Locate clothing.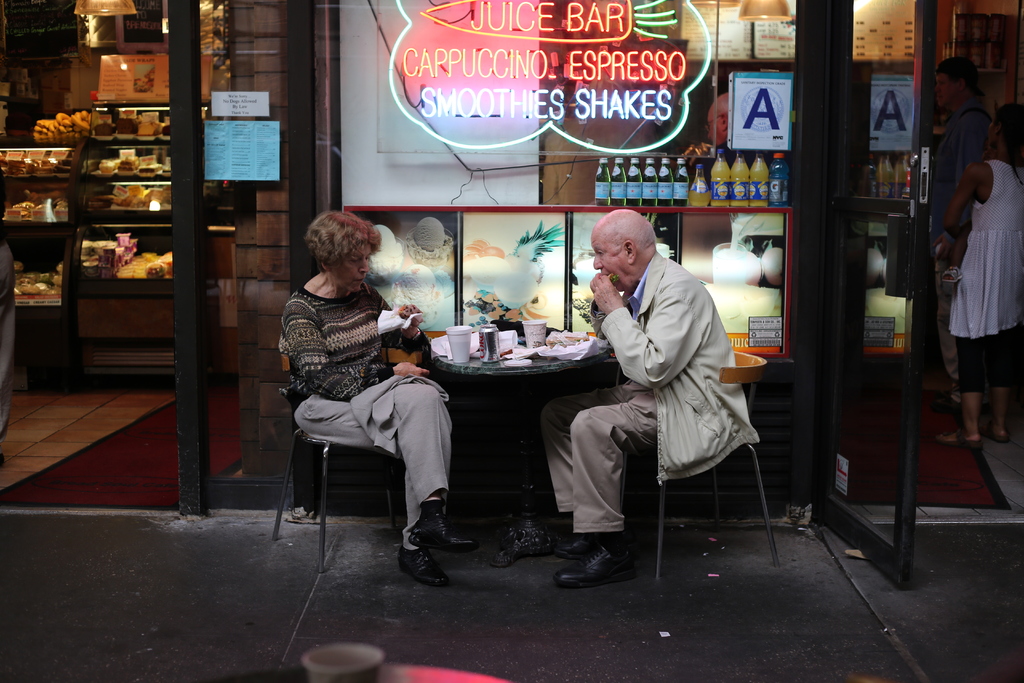
Bounding box: <region>945, 152, 1023, 396</region>.
